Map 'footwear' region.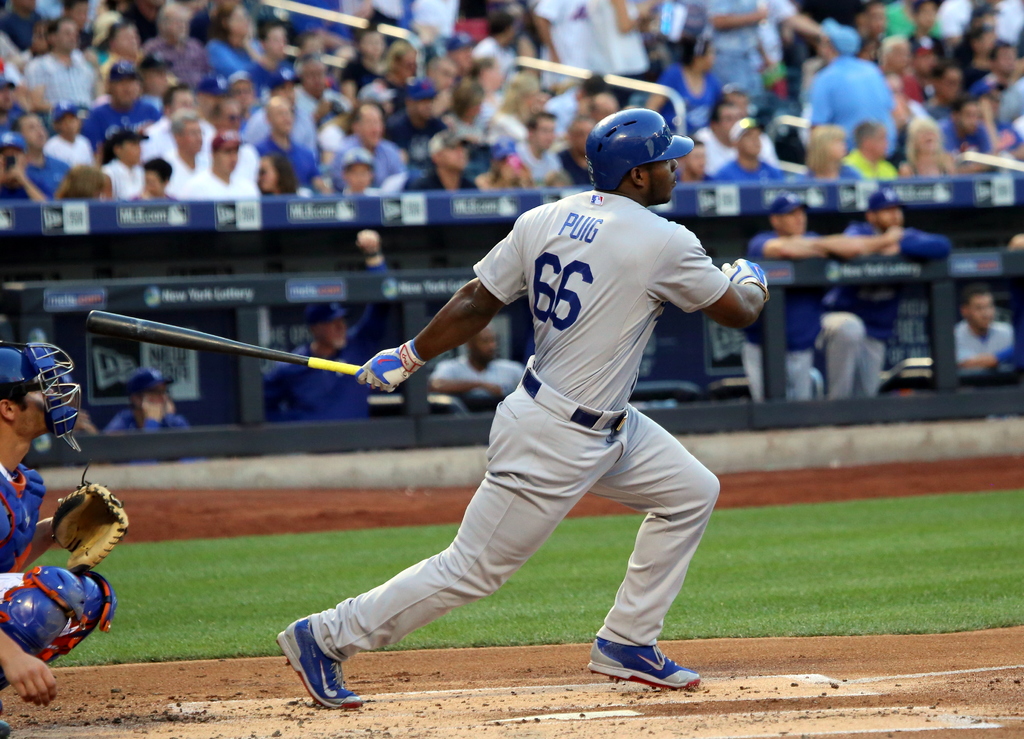
Mapped to 278/614/362/711.
